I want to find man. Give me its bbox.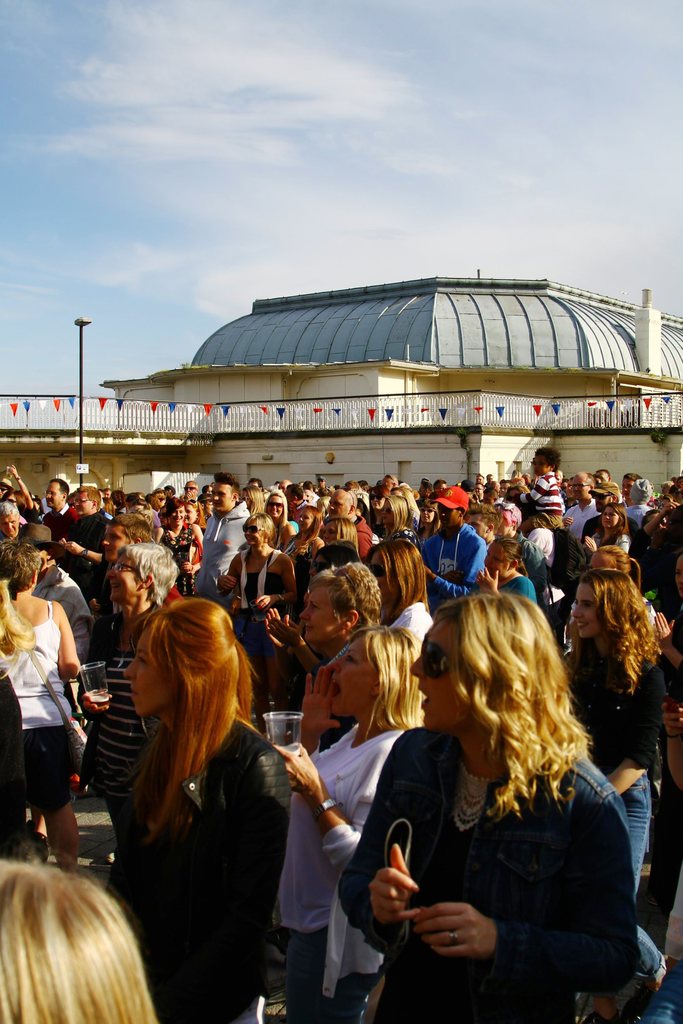
x1=40, y1=479, x2=81, y2=547.
